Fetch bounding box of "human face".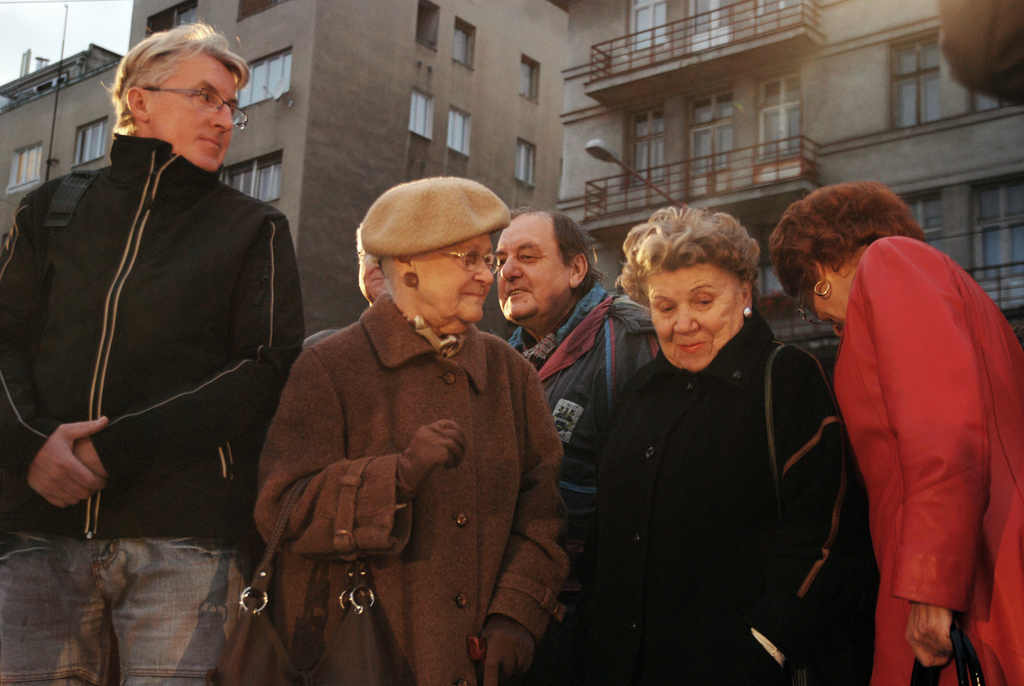
Bbox: box=[413, 233, 493, 322].
